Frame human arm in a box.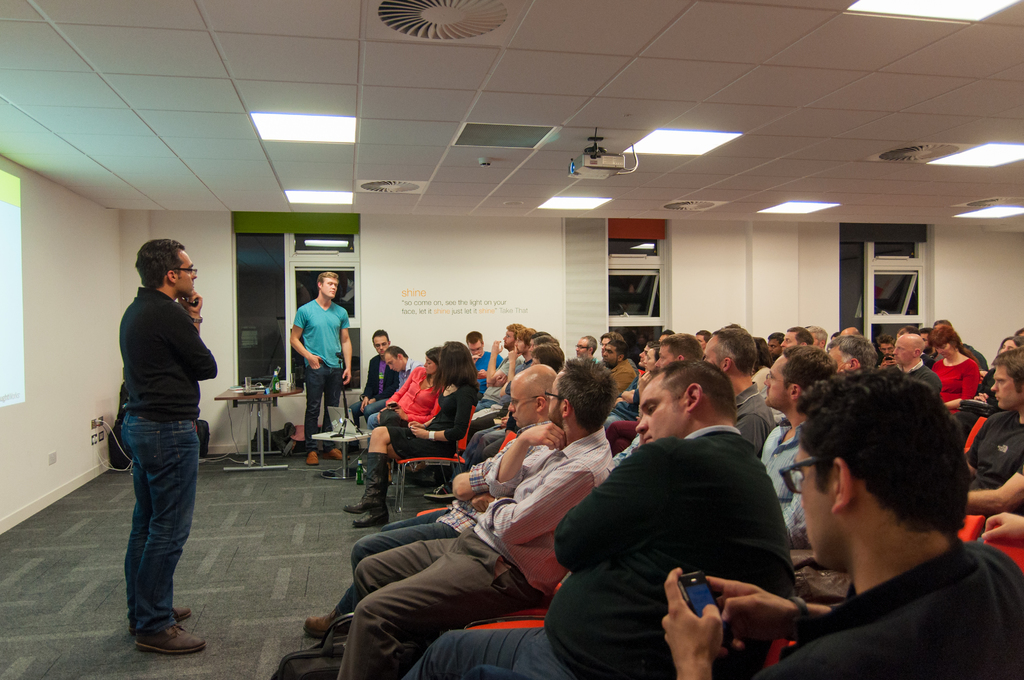
BBox(487, 419, 570, 487).
